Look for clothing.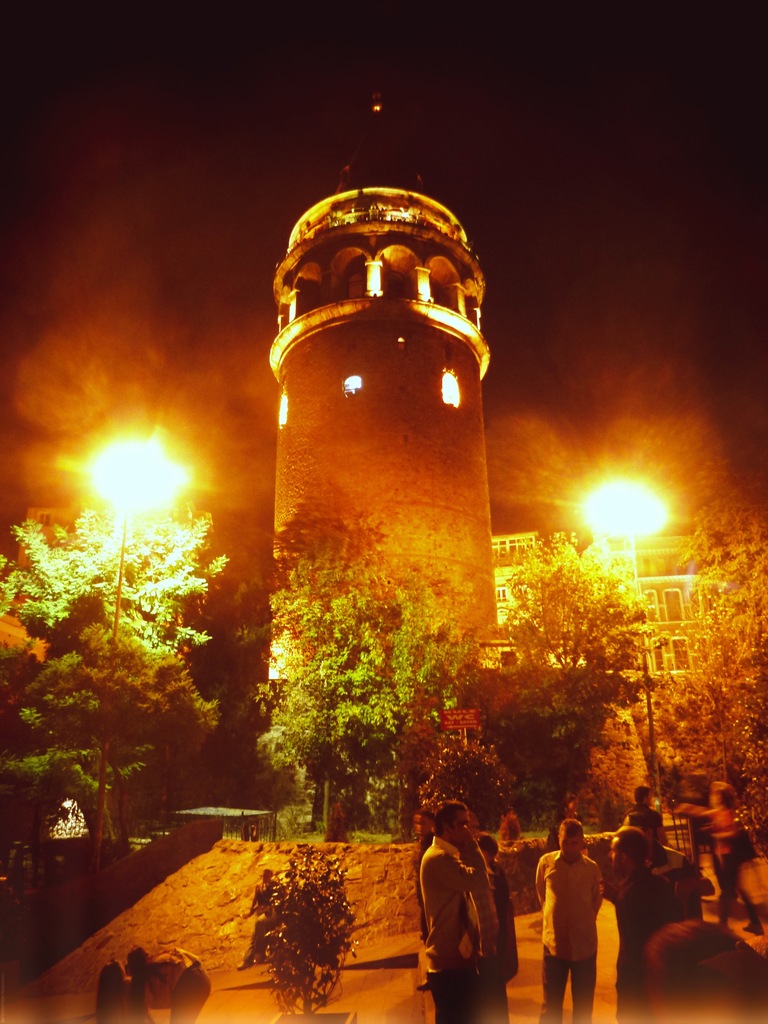
Found: {"x1": 132, "y1": 930, "x2": 215, "y2": 1023}.
